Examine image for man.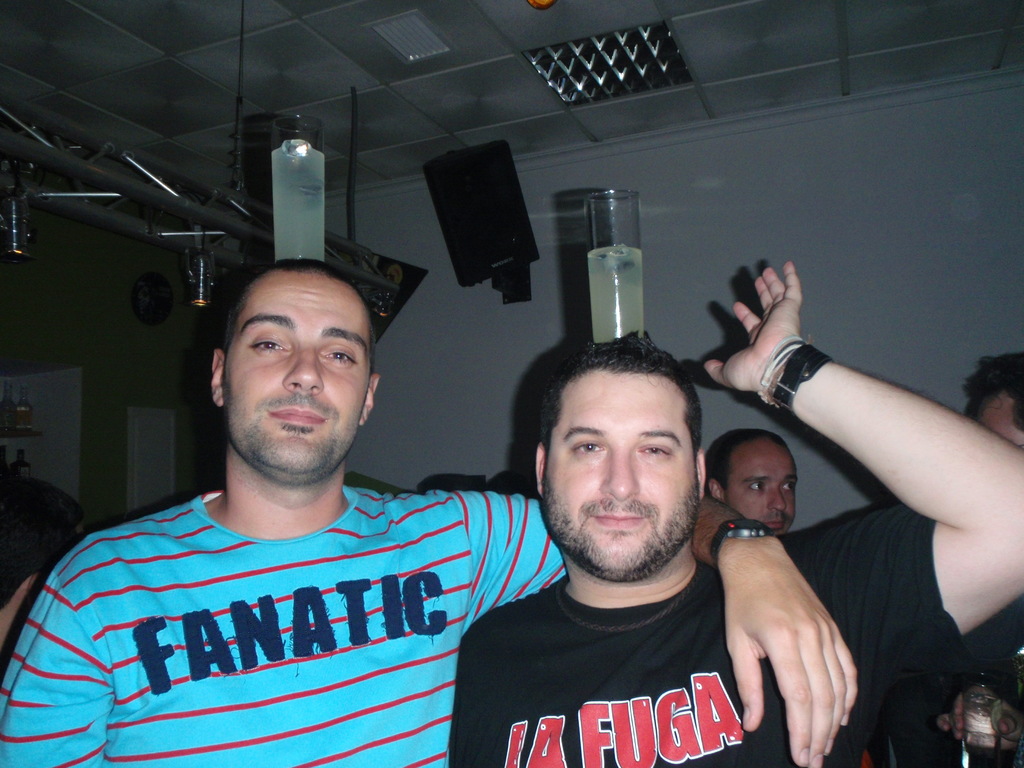
Examination result: x1=444, y1=258, x2=1023, y2=767.
